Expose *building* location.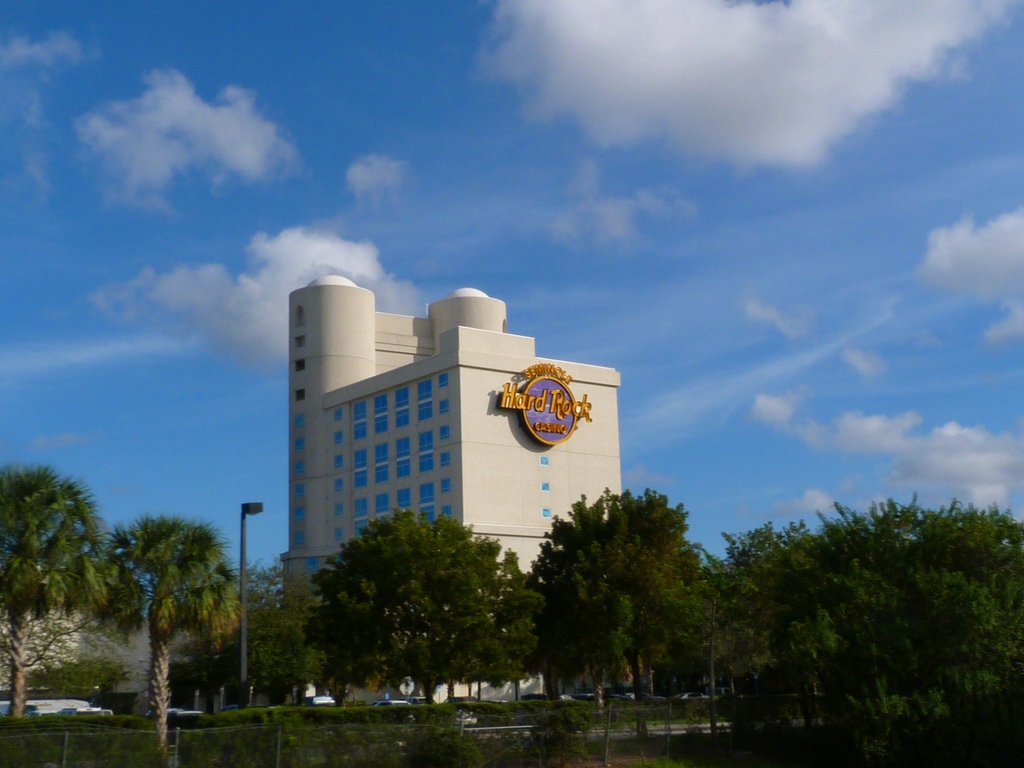
Exposed at l=0, t=569, r=272, b=717.
